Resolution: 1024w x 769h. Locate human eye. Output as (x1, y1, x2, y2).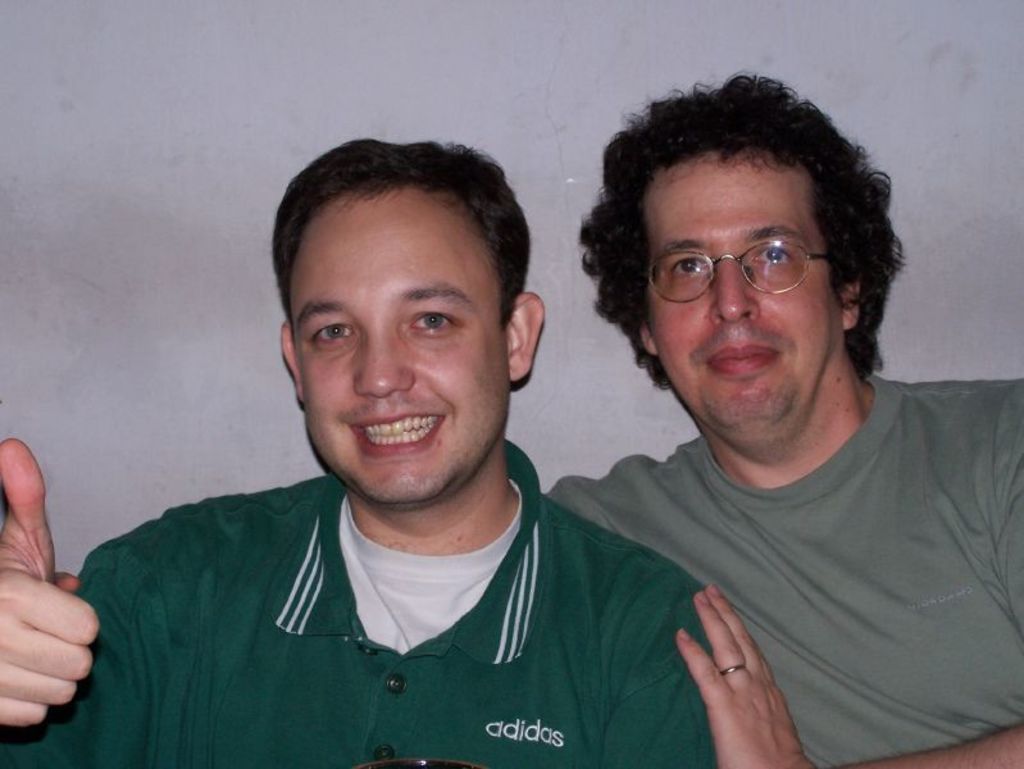
(661, 254, 713, 278).
